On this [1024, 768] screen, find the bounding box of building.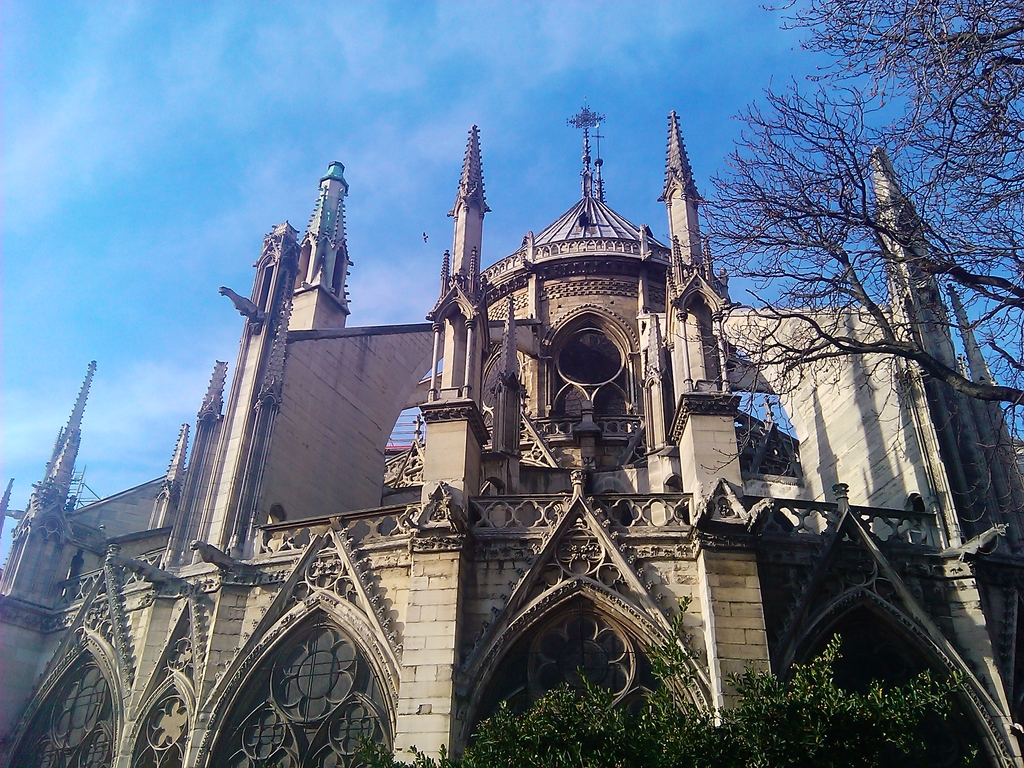
Bounding box: select_region(0, 115, 1021, 767).
